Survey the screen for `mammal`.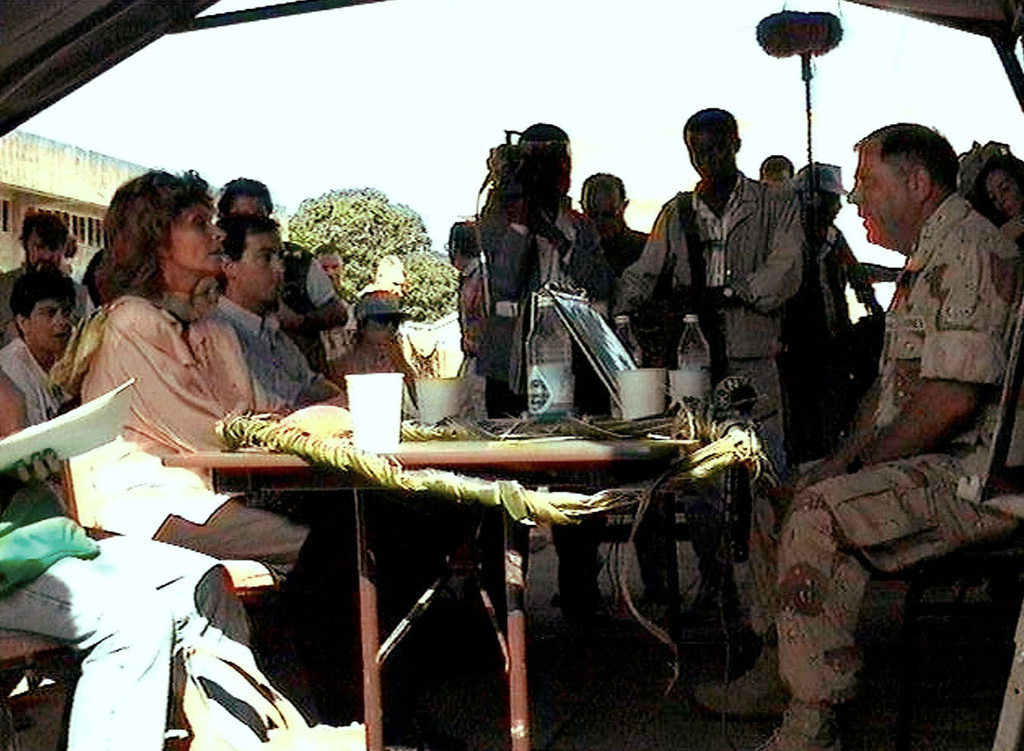
Survey found: crop(0, 208, 79, 323).
